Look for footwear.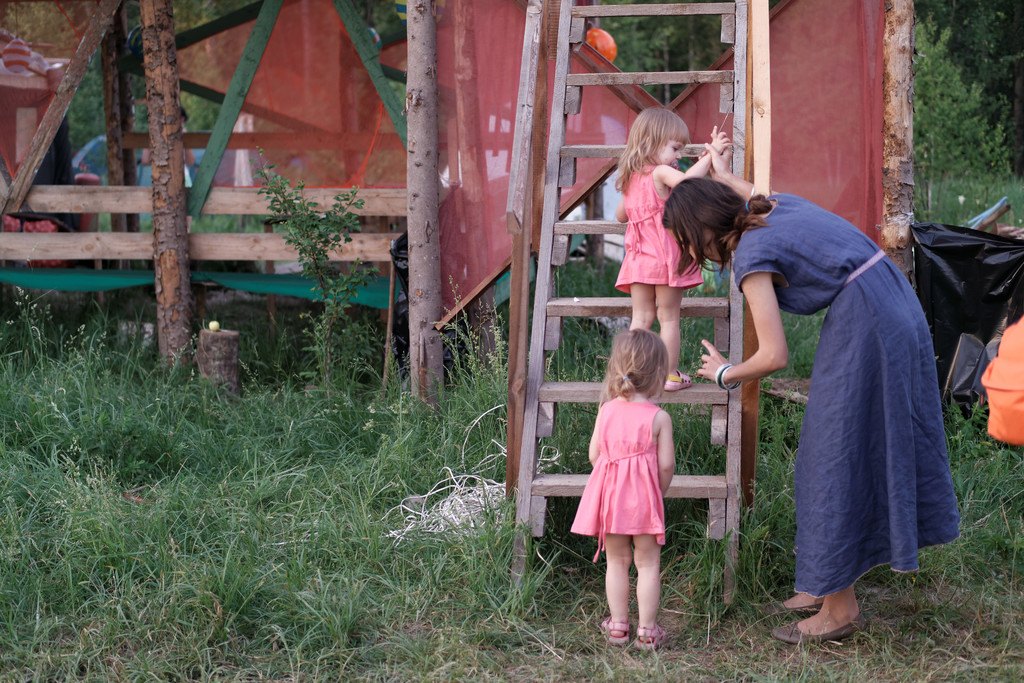
Found: bbox=[772, 620, 851, 648].
